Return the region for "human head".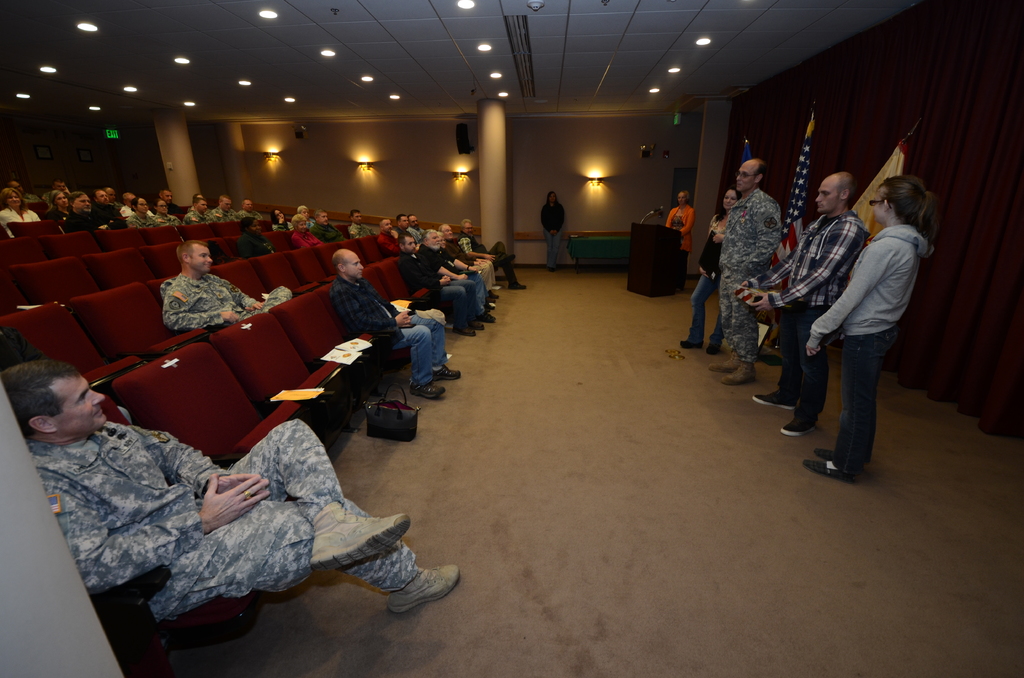
x1=95, y1=188, x2=111, y2=207.
